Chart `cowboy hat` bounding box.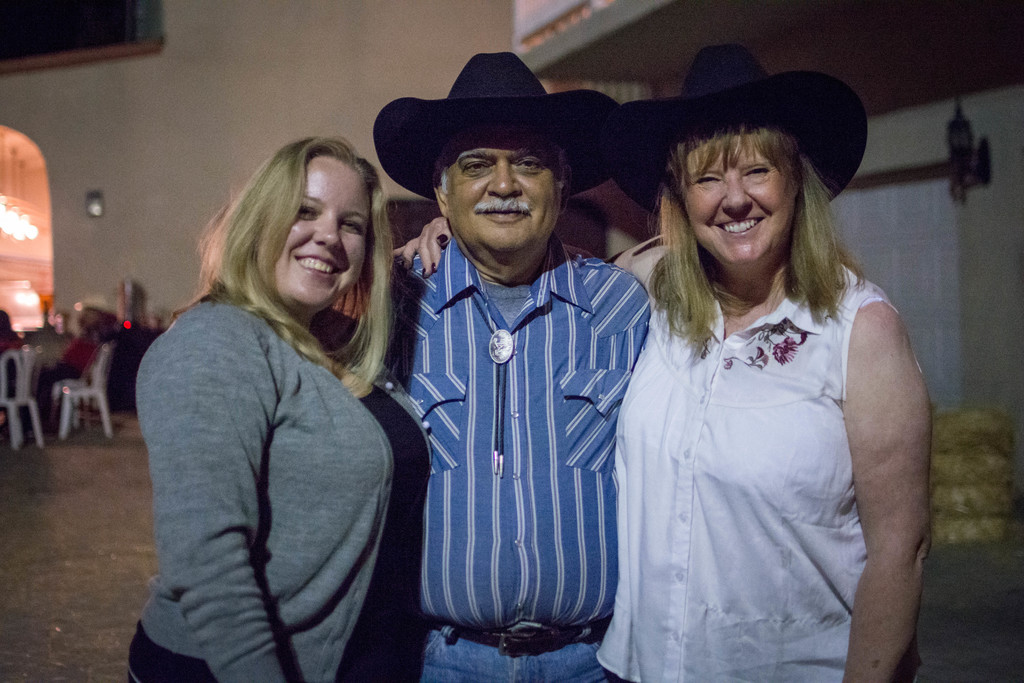
Charted: rect(370, 46, 631, 197).
